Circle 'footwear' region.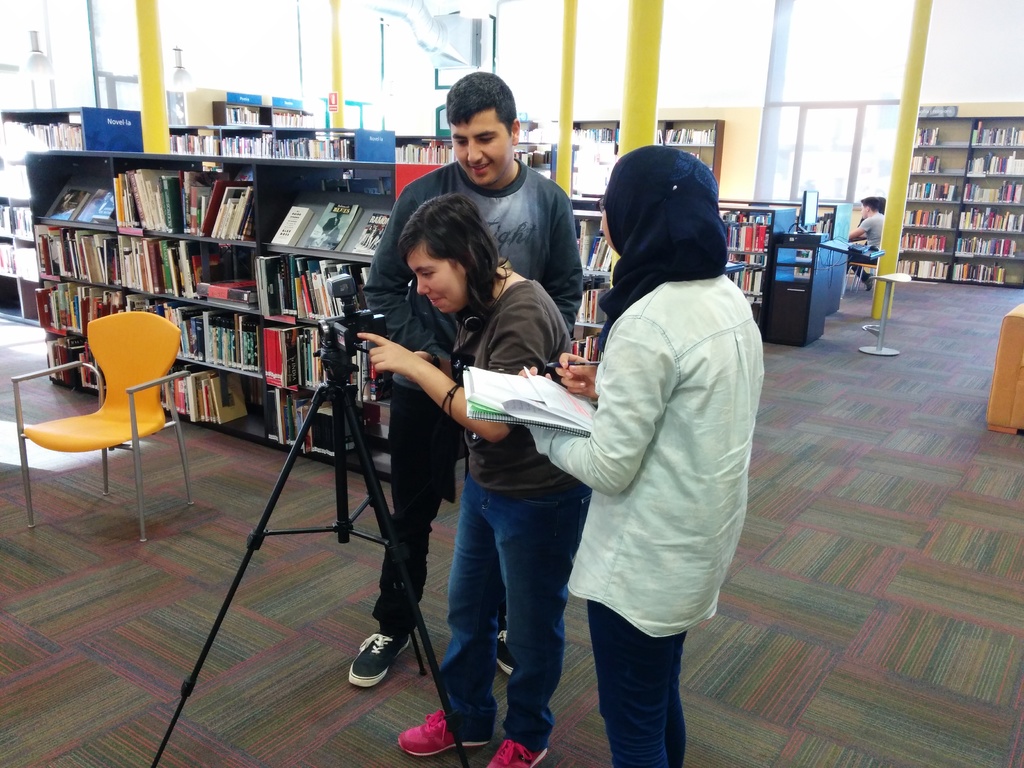
Region: l=346, t=627, r=413, b=683.
